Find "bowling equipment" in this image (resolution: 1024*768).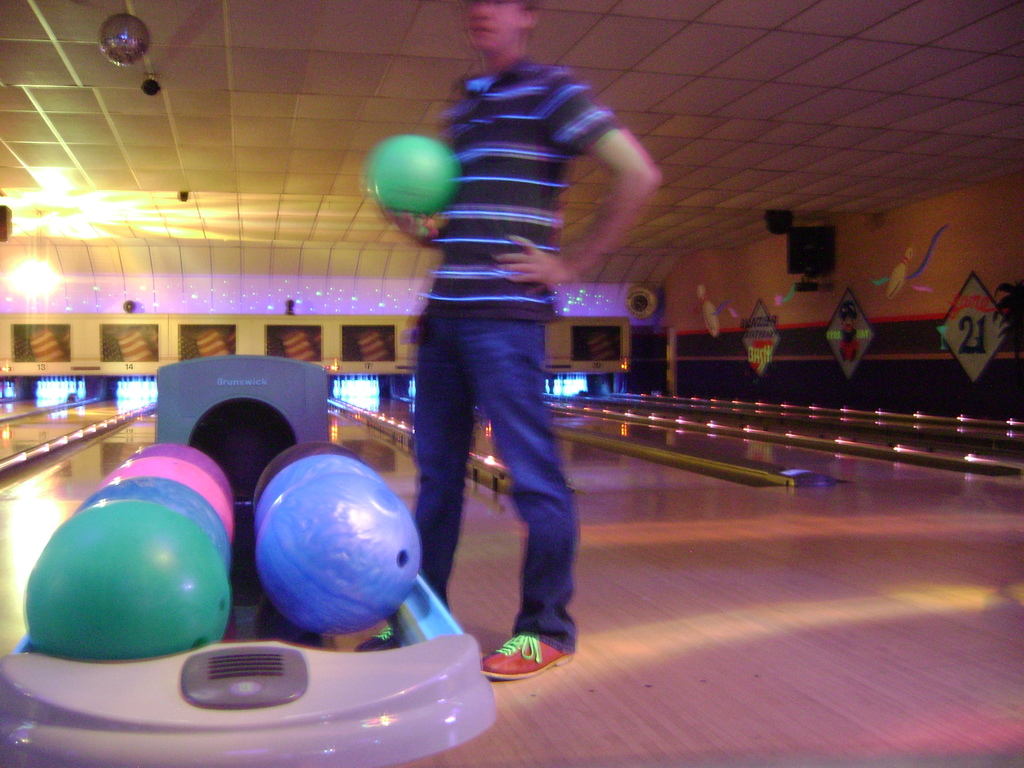
bbox=[256, 440, 429, 637].
